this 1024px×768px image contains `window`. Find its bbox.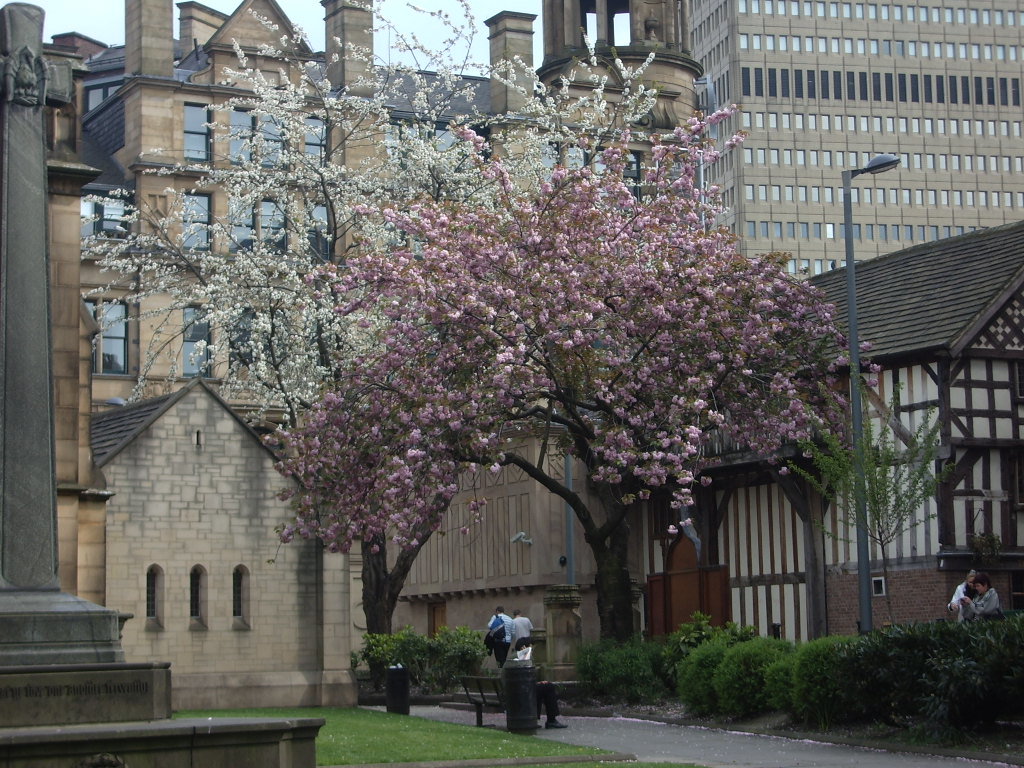
[573,1,600,44].
